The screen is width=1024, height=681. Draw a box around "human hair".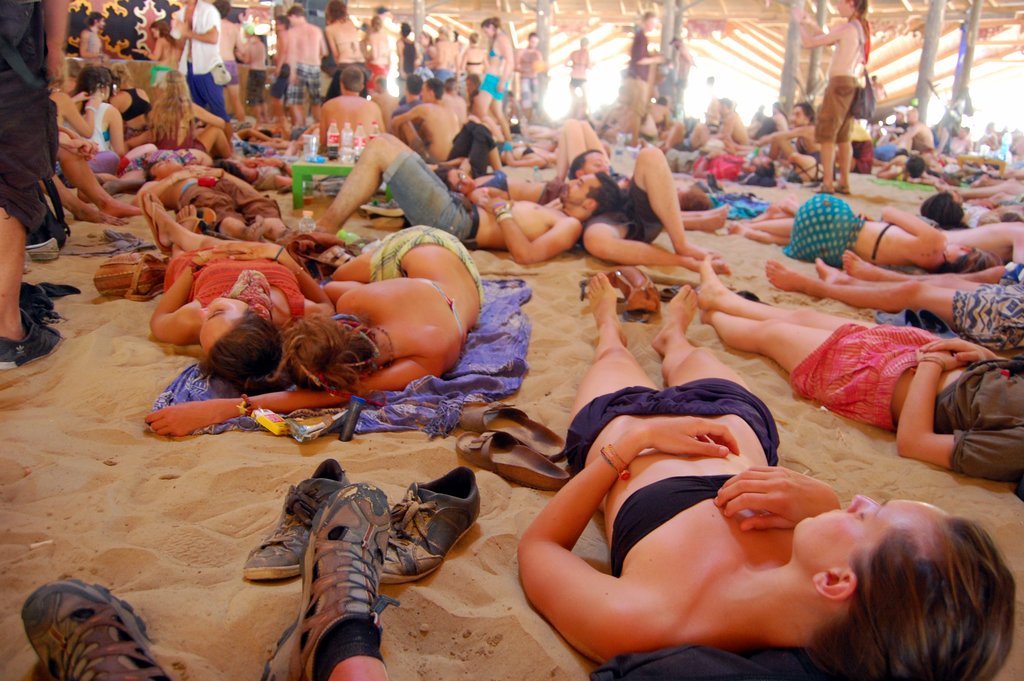
region(655, 96, 666, 104).
